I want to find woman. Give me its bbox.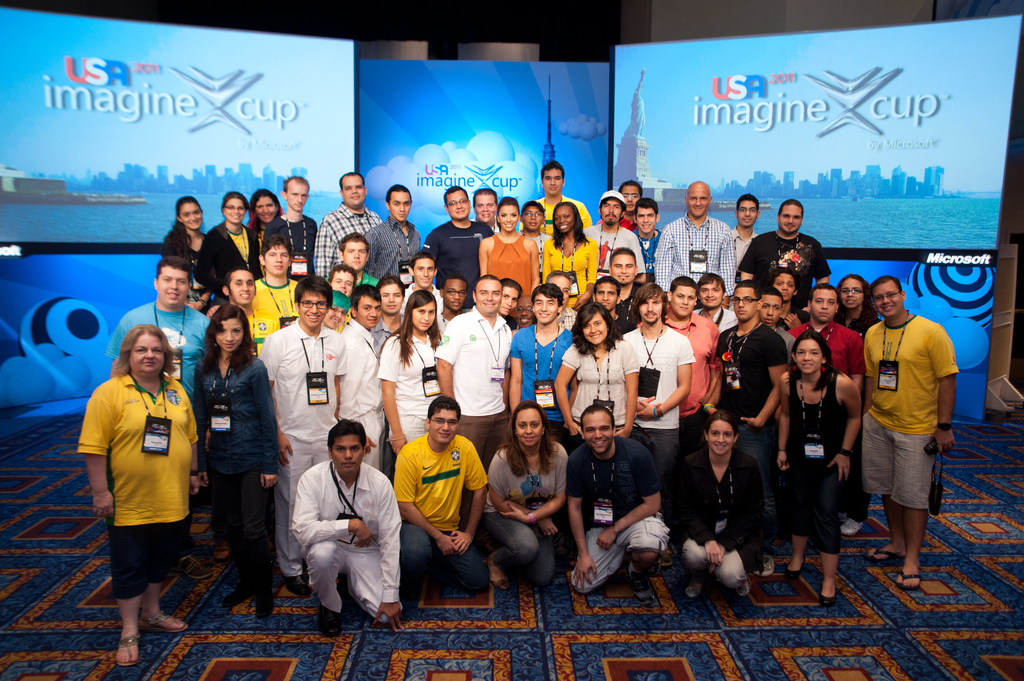
<region>837, 273, 881, 342</region>.
